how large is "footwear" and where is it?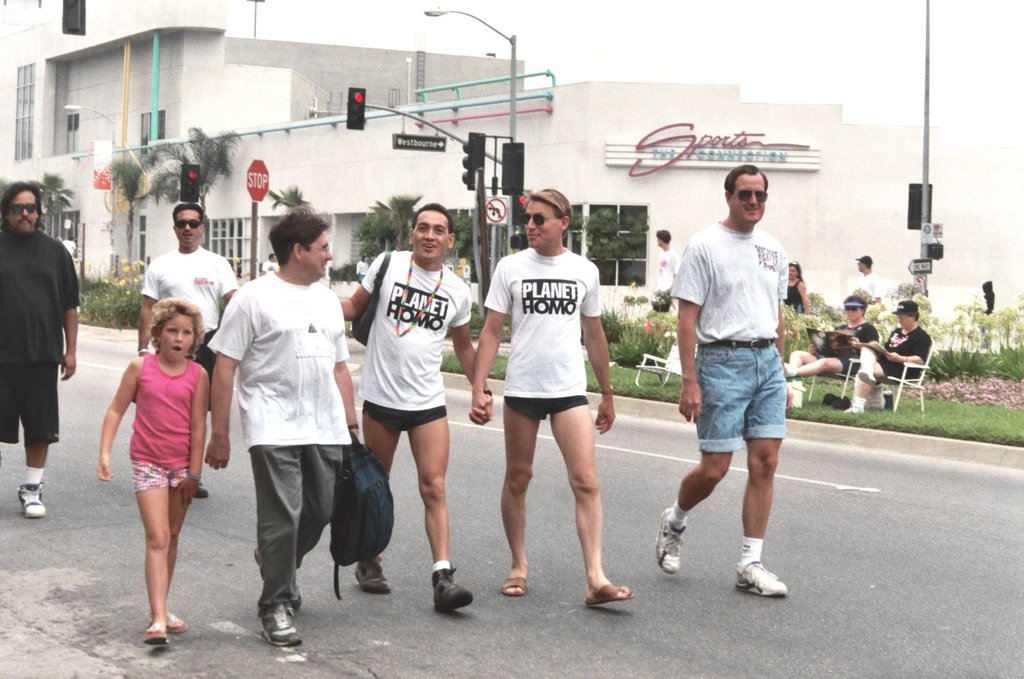
Bounding box: 499,576,530,596.
